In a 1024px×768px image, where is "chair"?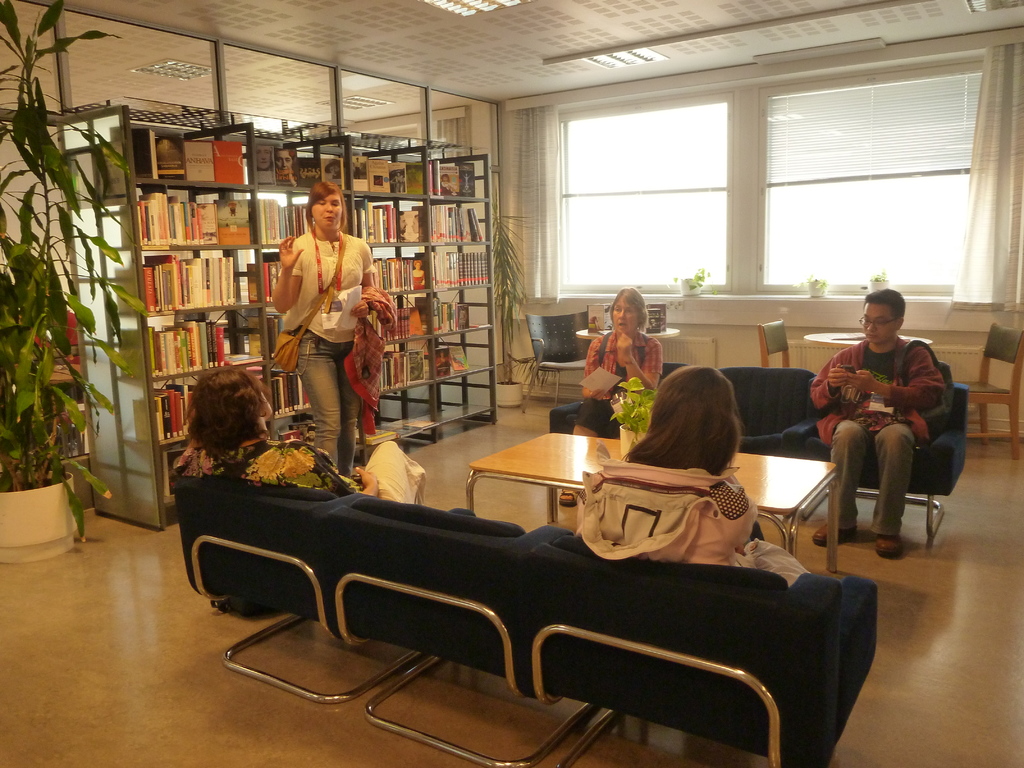
754, 314, 792, 367.
